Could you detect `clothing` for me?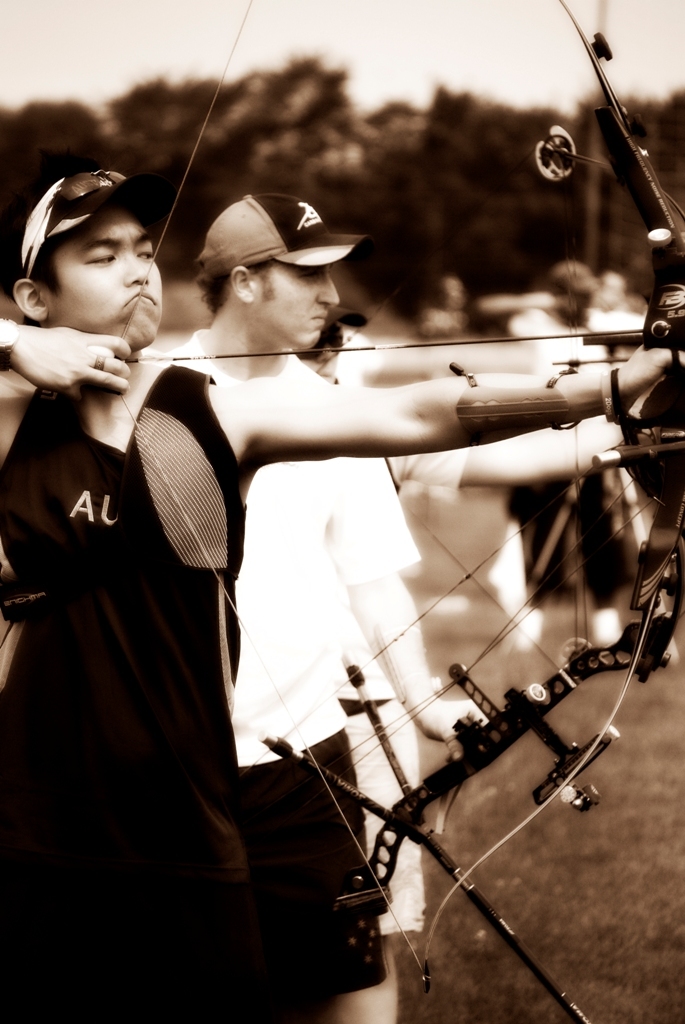
Detection result: <box>160,312,392,1023</box>.
